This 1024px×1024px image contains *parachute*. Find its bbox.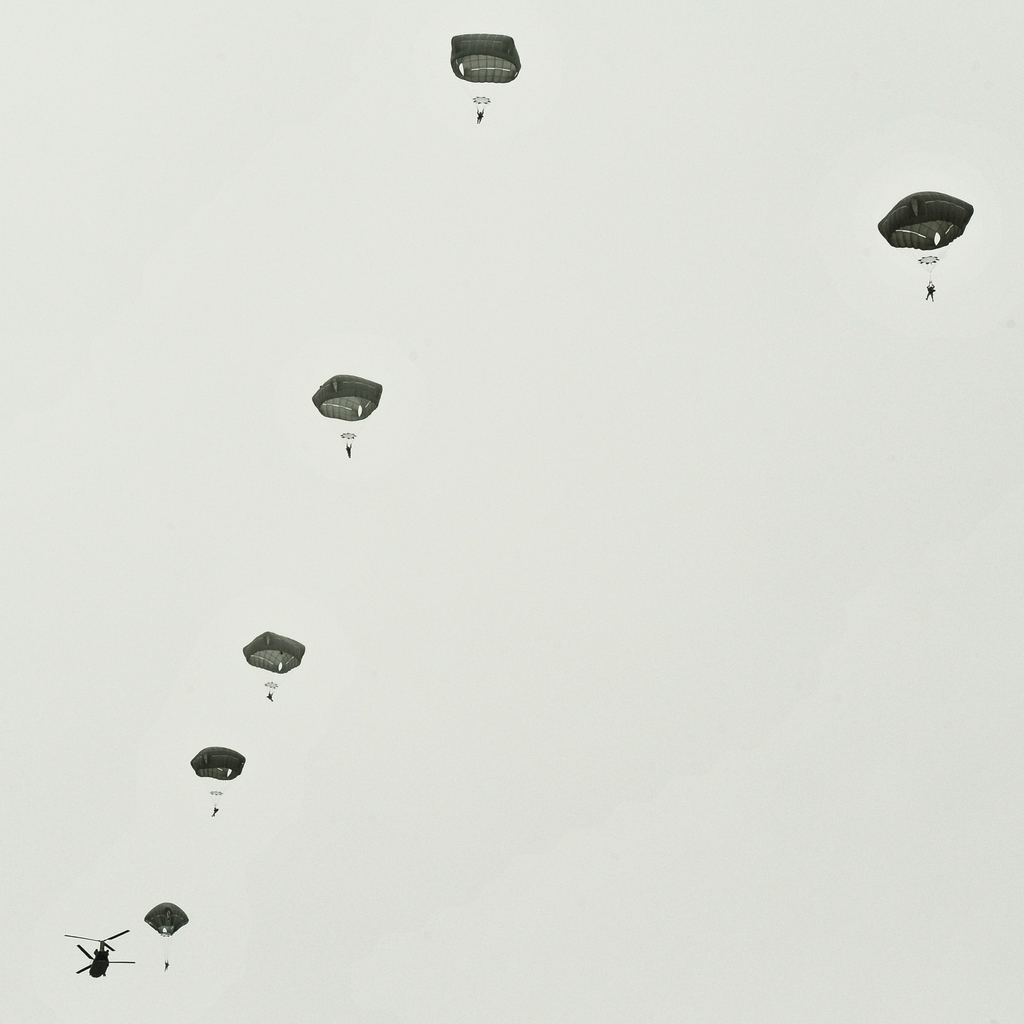
[x1=312, y1=371, x2=383, y2=452].
